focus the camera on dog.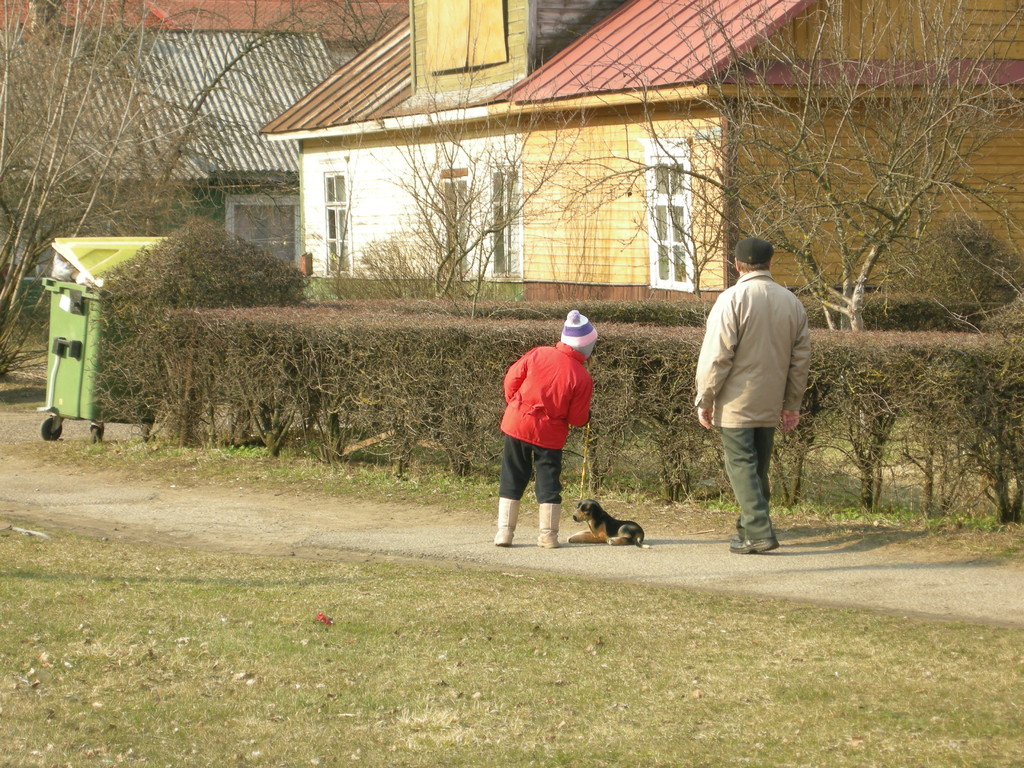
Focus region: (x1=569, y1=500, x2=645, y2=547).
